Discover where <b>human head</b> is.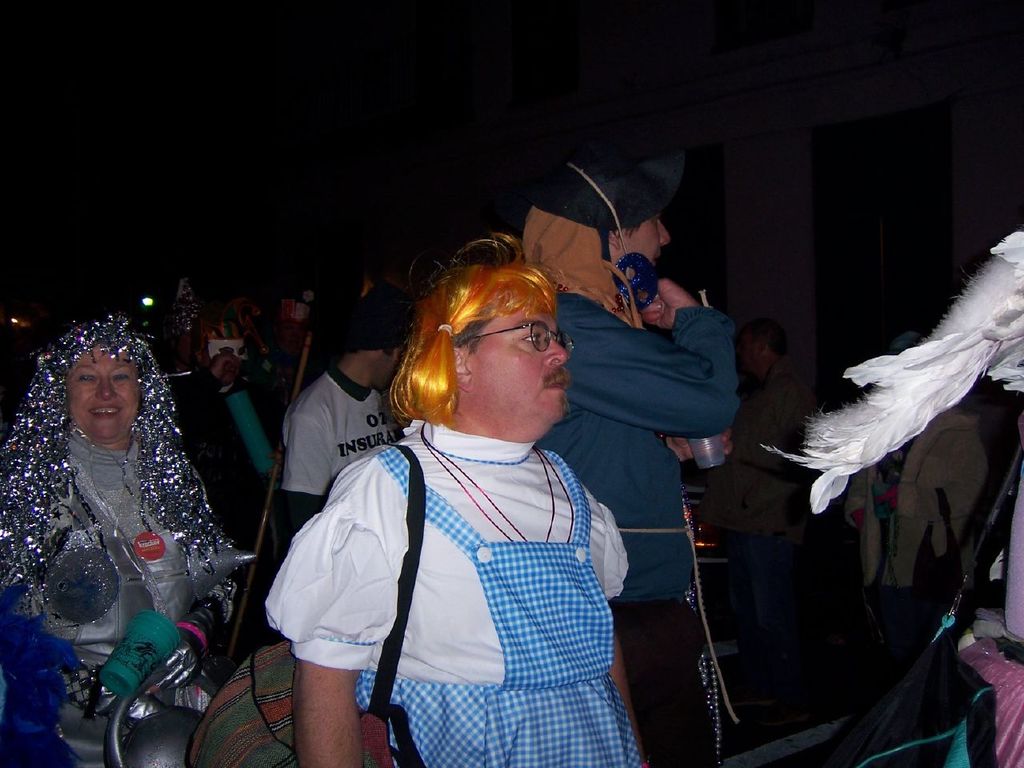
Discovered at left=62, top=331, right=139, bottom=441.
